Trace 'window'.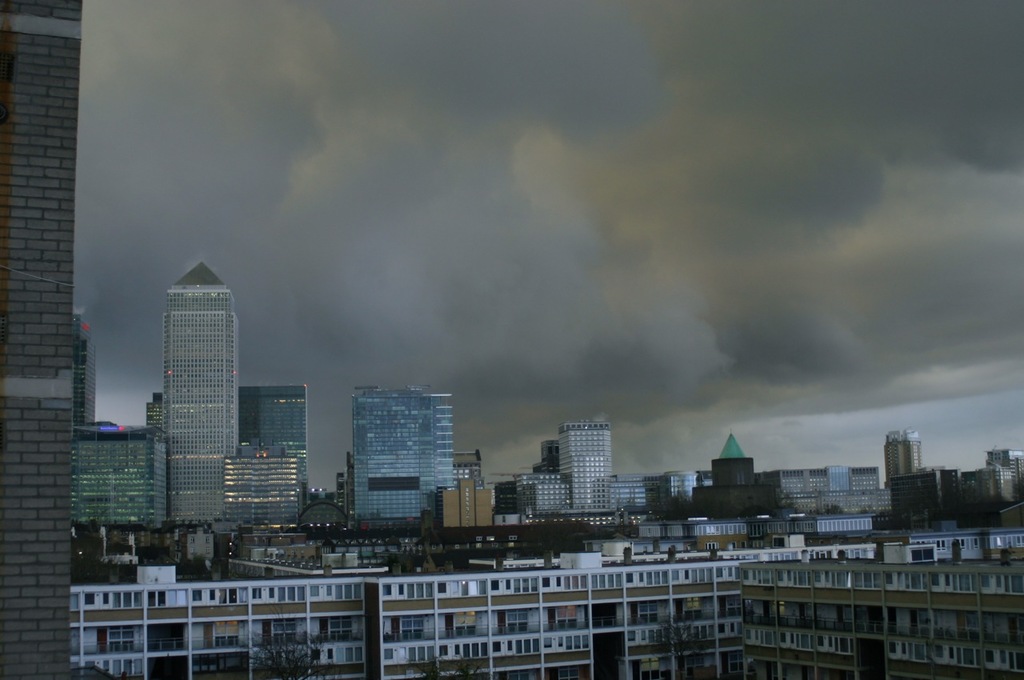
Traced to detection(591, 575, 621, 588).
